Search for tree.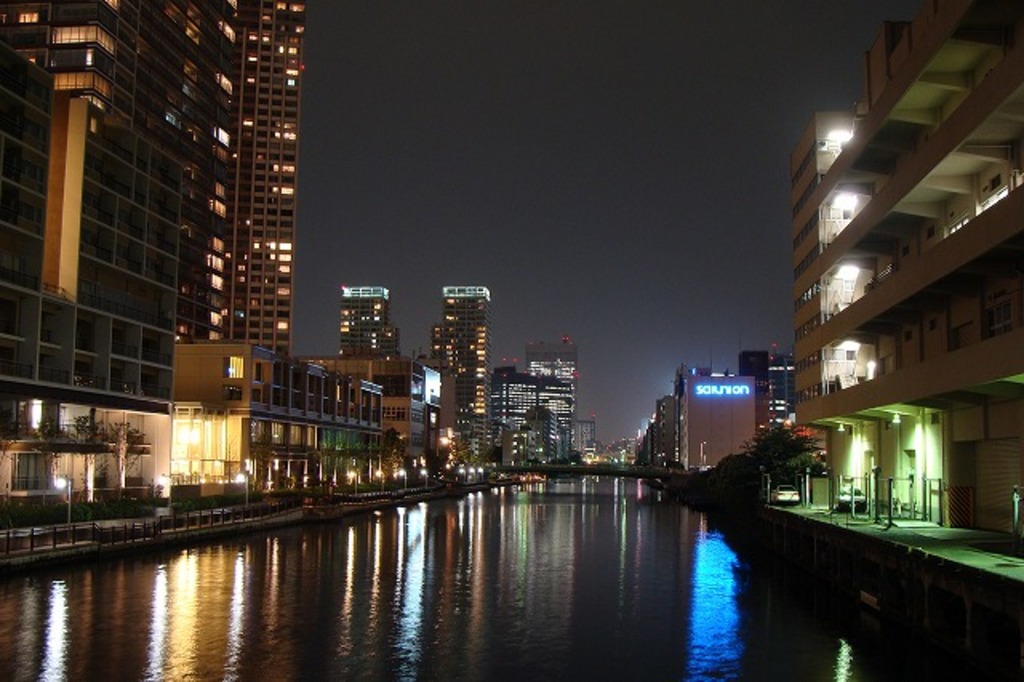
Found at <region>366, 423, 405, 485</region>.
